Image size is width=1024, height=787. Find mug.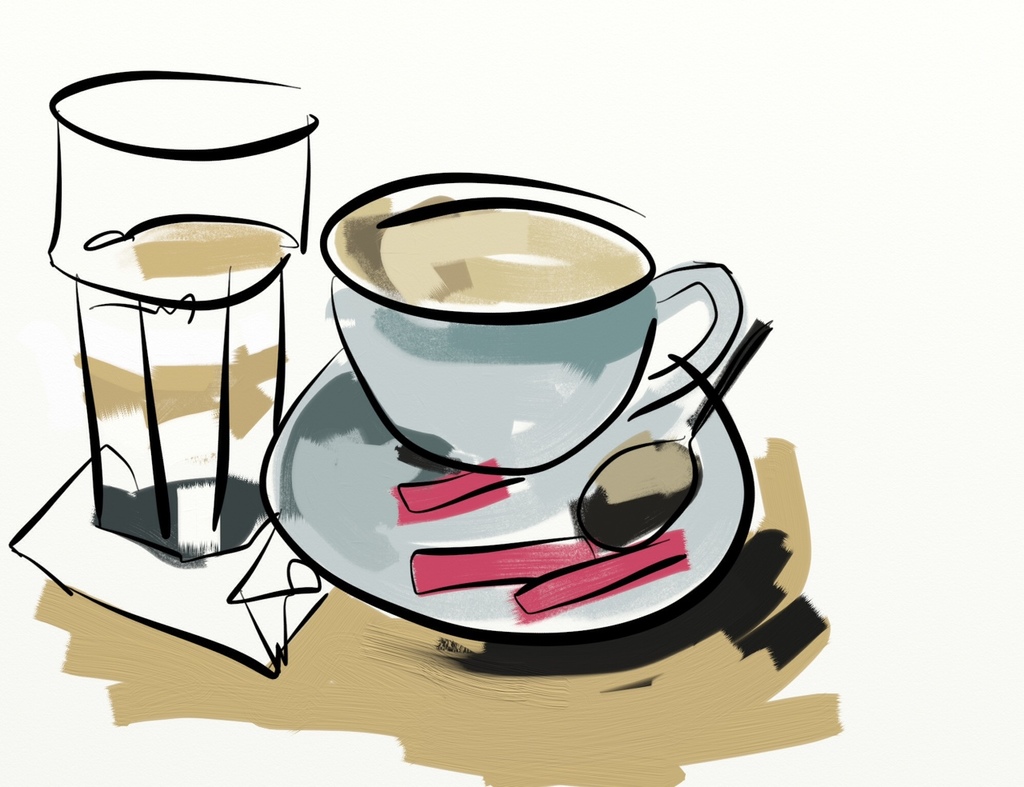
{"x1": 323, "y1": 174, "x2": 739, "y2": 470}.
